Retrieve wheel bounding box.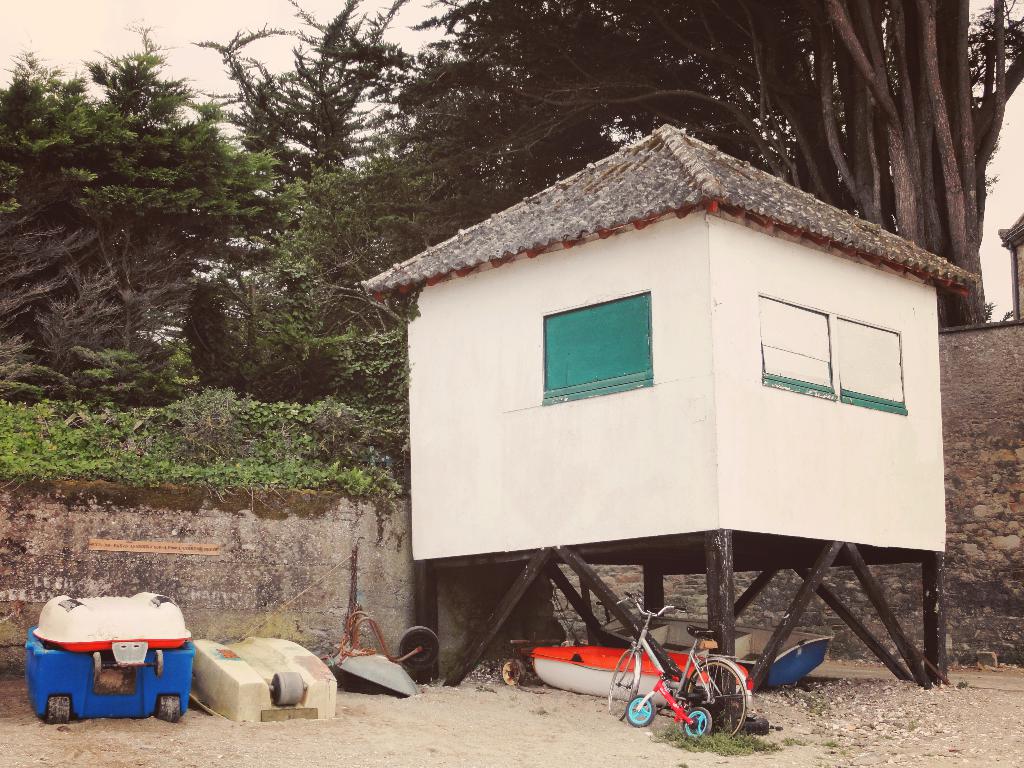
Bounding box: detection(45, 698, 72, 723).
